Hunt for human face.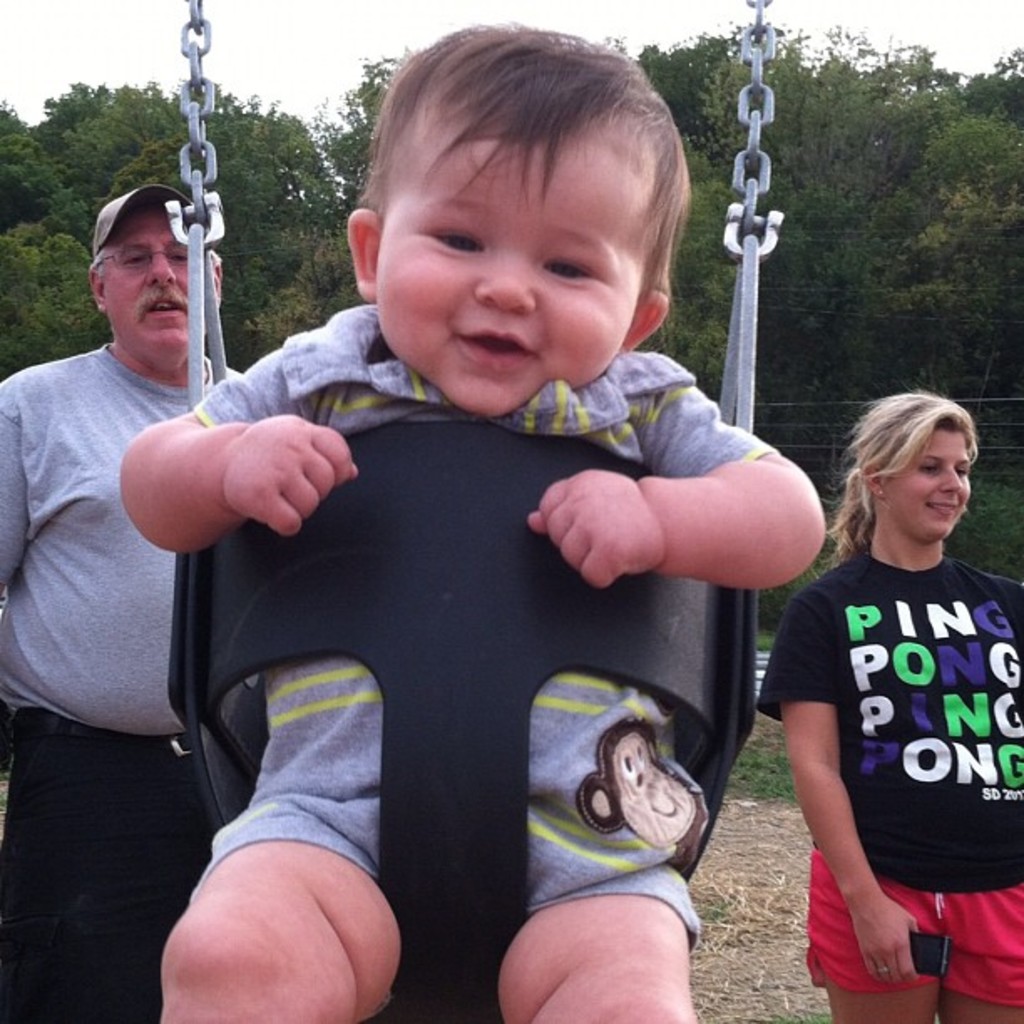
Hunted down at 888,425,972,549.
